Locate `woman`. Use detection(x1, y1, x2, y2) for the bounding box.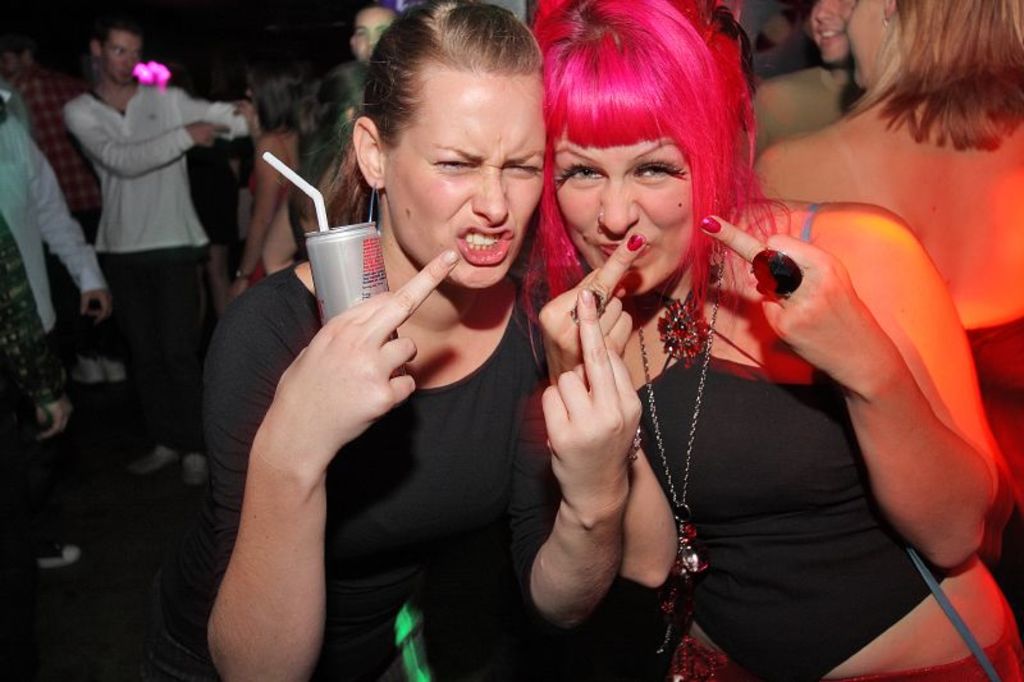
detection(490, 8, 954, 672).
